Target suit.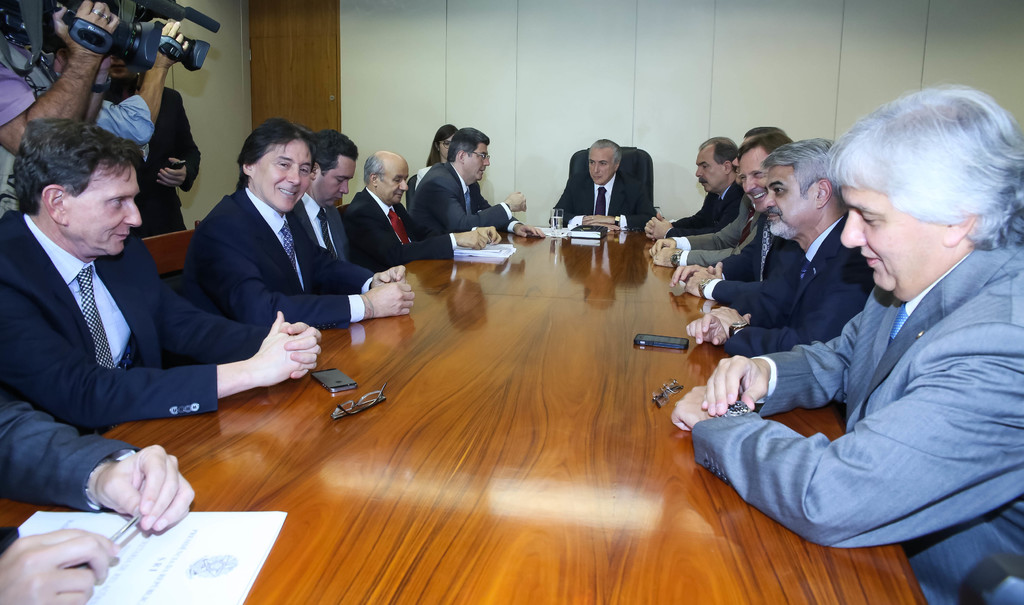
Target region: (404, 155, 519, 244).
